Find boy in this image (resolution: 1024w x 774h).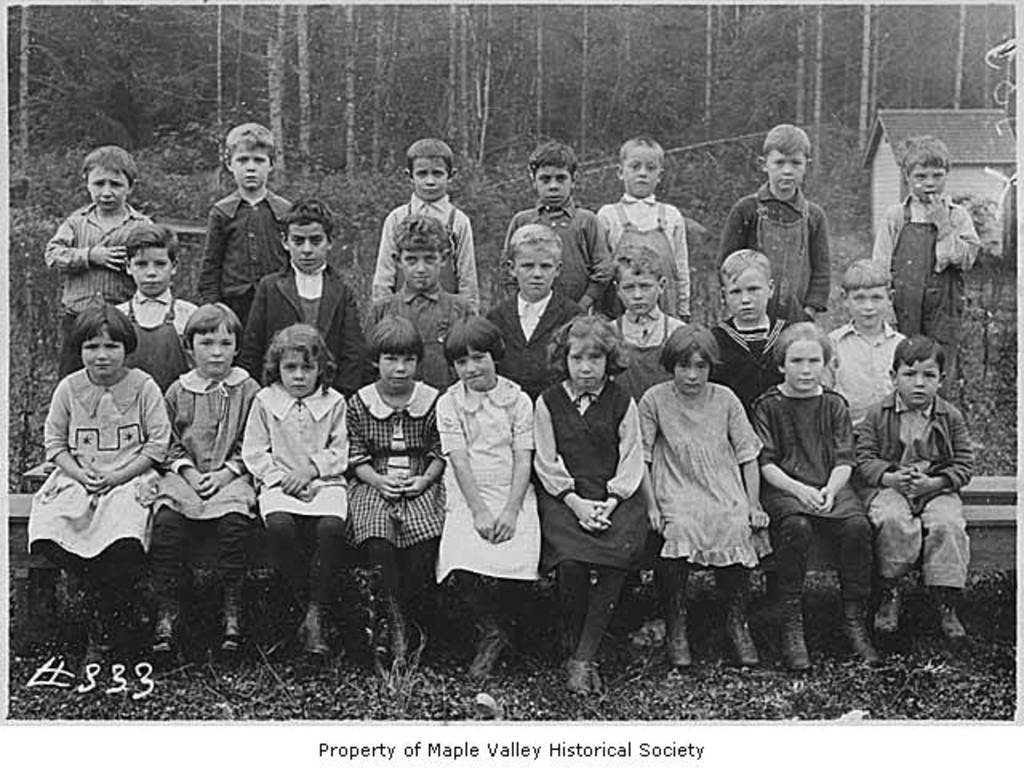
l=114, t=221, r=202, b=395.
